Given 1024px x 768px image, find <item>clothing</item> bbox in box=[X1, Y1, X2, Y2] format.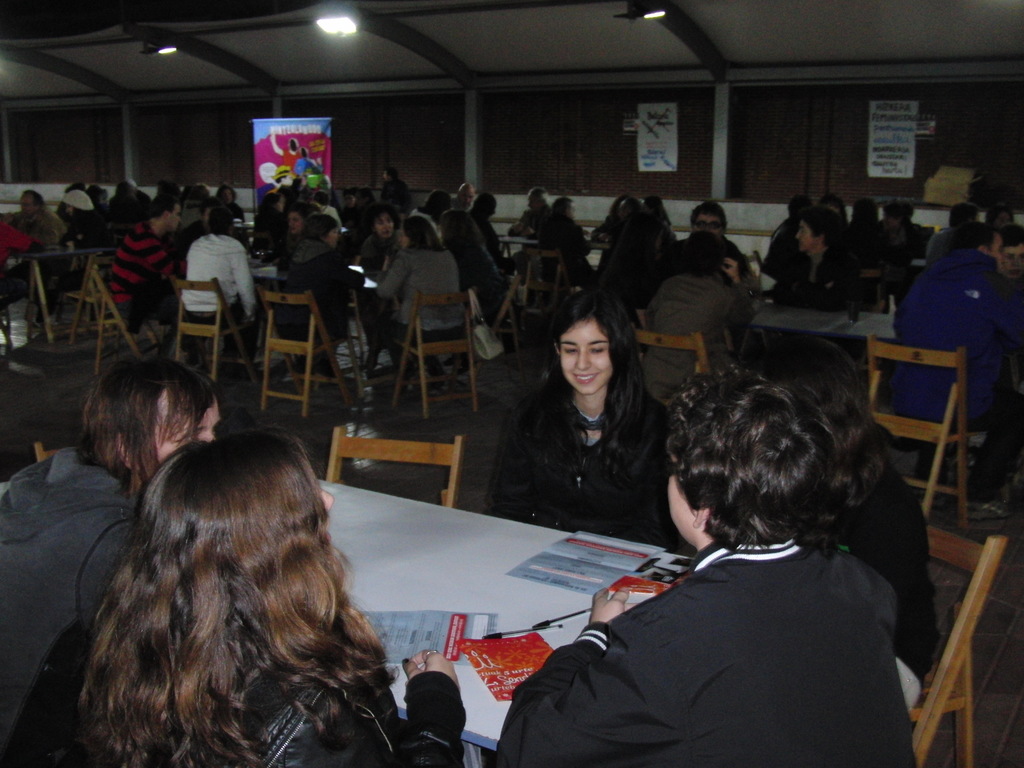
box=[478, 376, 671, 544].
